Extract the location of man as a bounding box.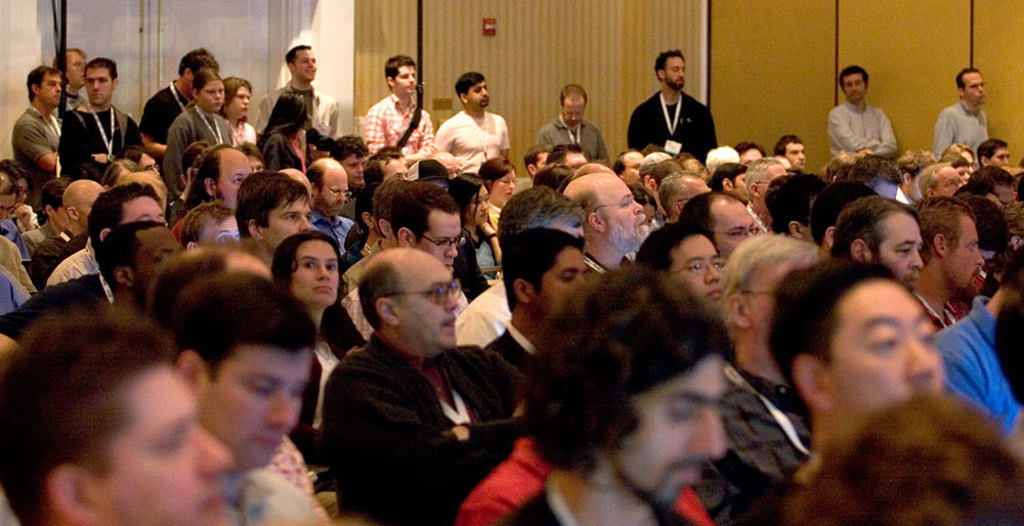
46/46/87/124.
